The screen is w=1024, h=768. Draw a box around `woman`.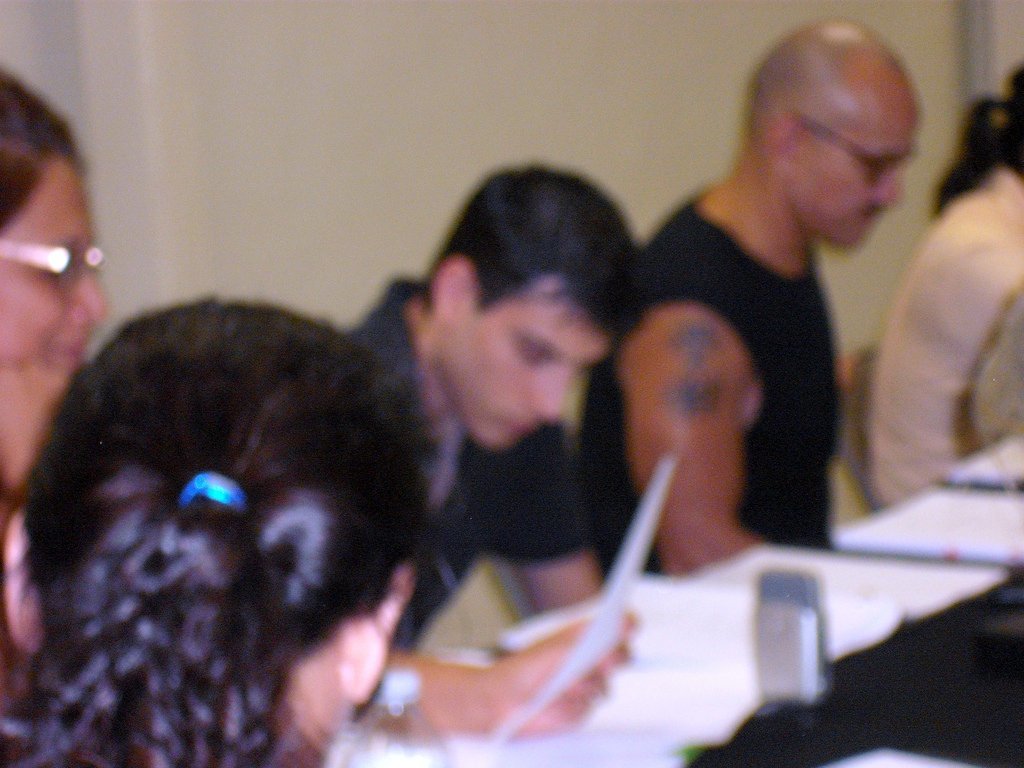
[0, 62, 116, 506].
